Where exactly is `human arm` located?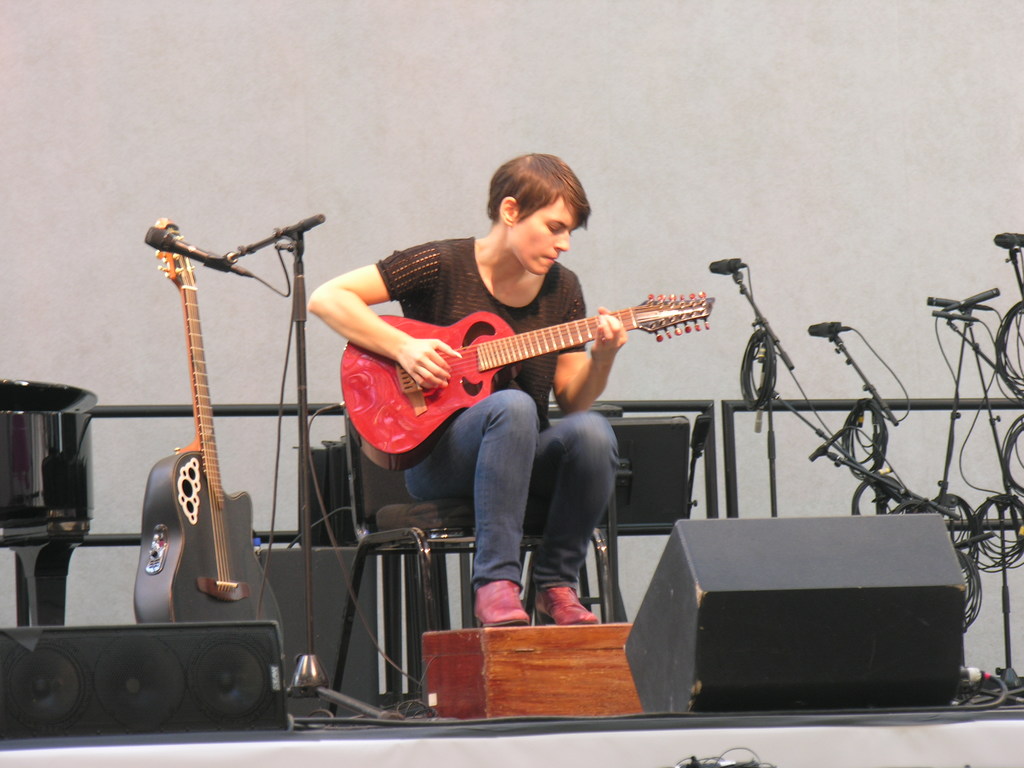
Its bounding box is [left=554, top=265, right=632, bottom=413].
